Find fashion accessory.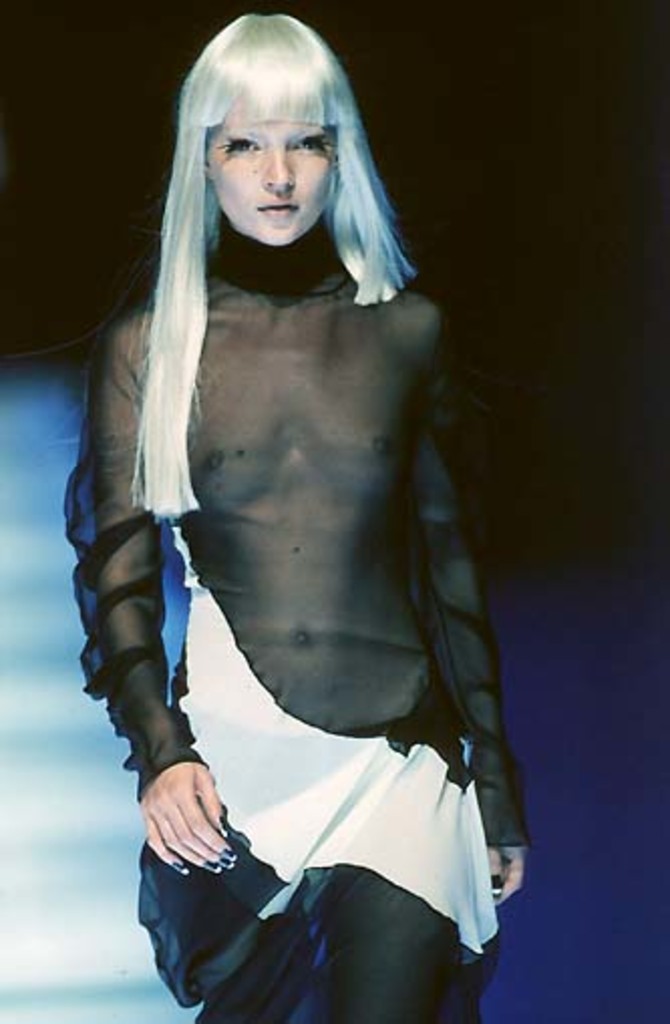
BBox(163, 859, 177, 873).
